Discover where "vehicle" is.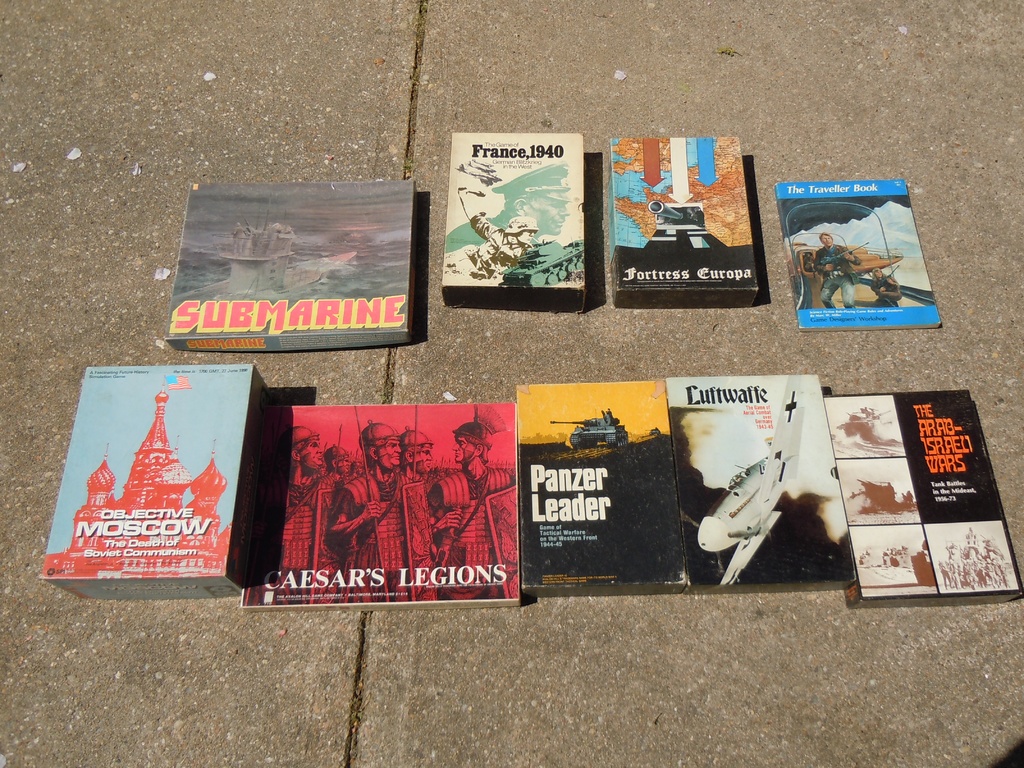
Discovered at <box>784,201,906,308</box>.
